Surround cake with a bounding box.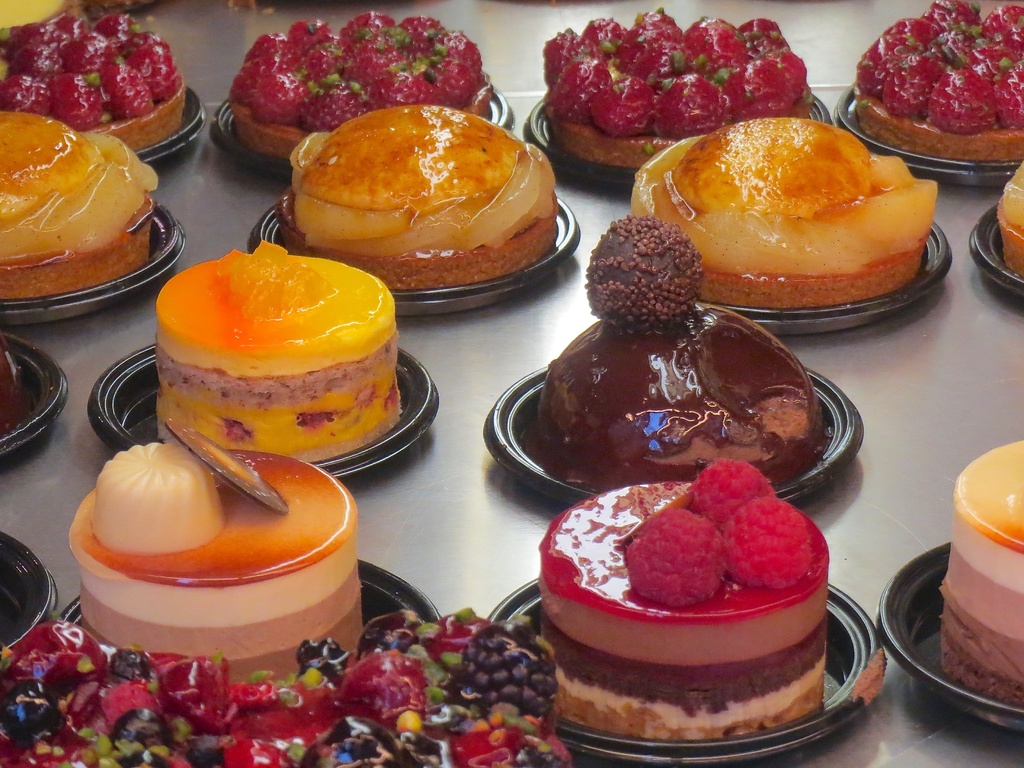
0:344:17:431.
